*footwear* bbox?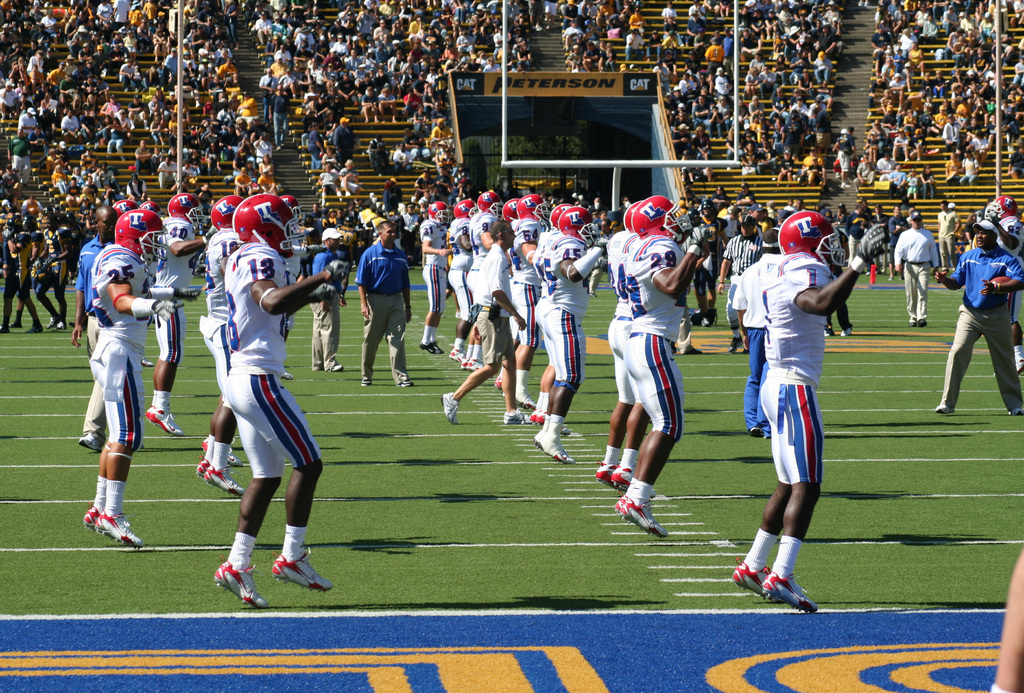
Rect(468, 357, 484, 372)
